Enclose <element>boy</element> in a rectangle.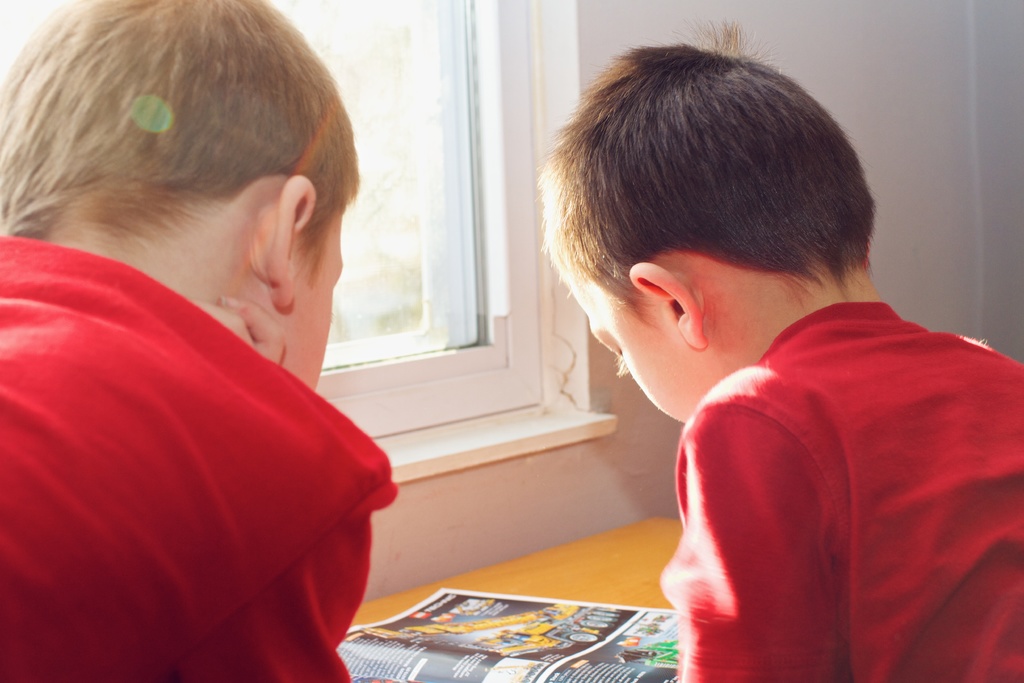
box(535, 14, 1023, 682).
